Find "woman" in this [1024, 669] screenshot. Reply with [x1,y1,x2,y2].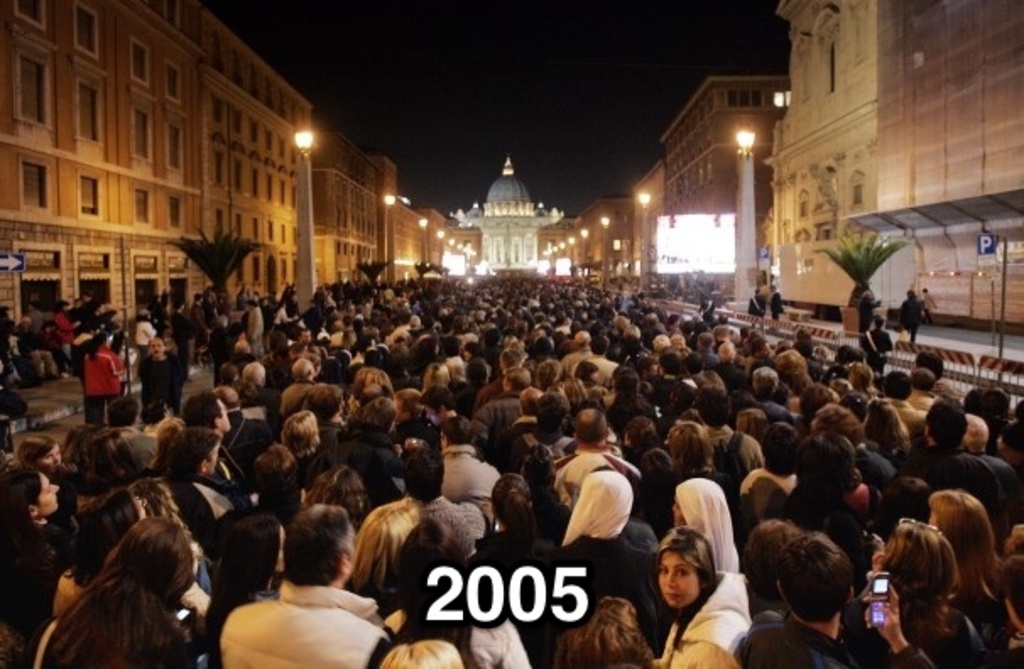
[0,463,59,667].
